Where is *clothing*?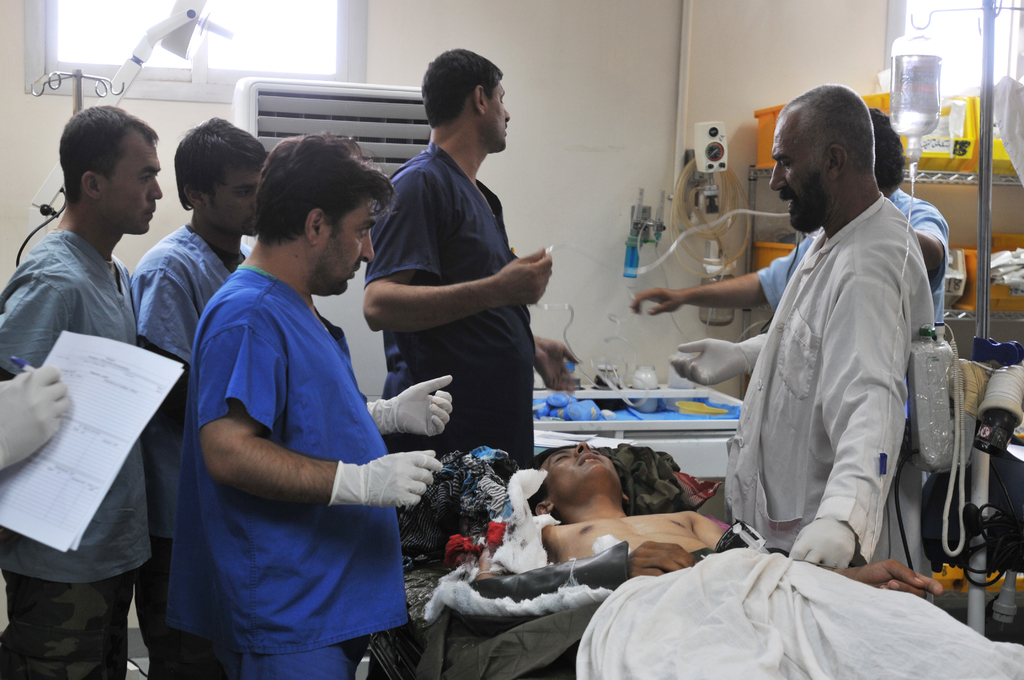
rect(762, 171, 942, 419).
